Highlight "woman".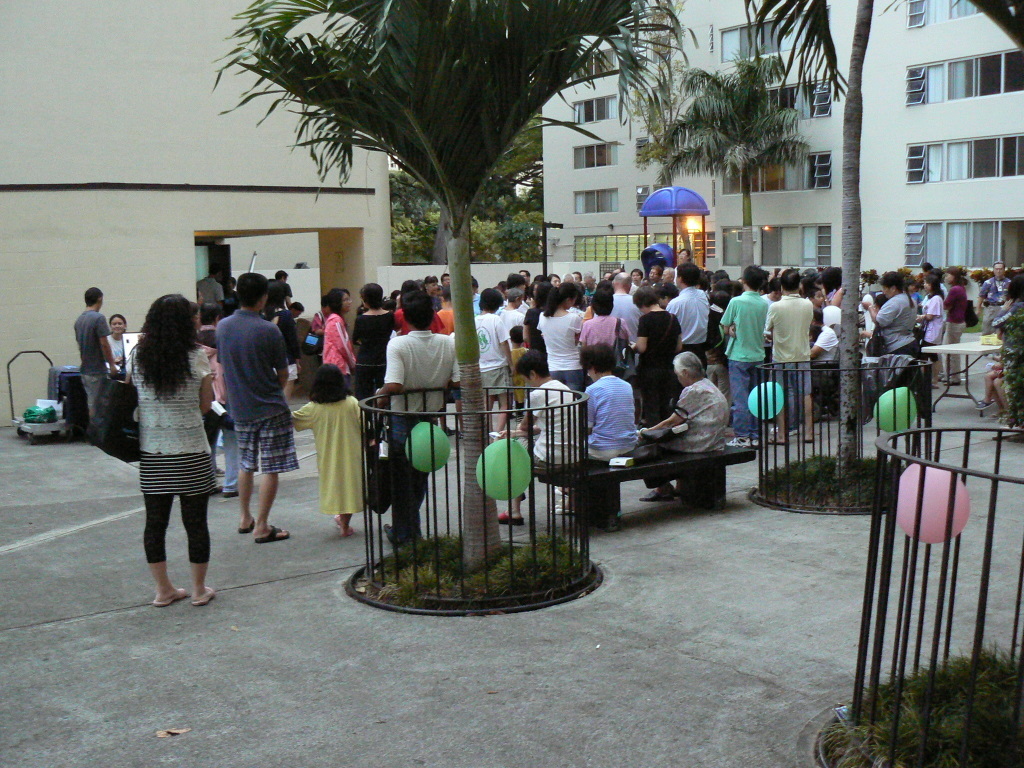
Highlighted region: [x1=626, y1=287, x2=680, y2=427].
